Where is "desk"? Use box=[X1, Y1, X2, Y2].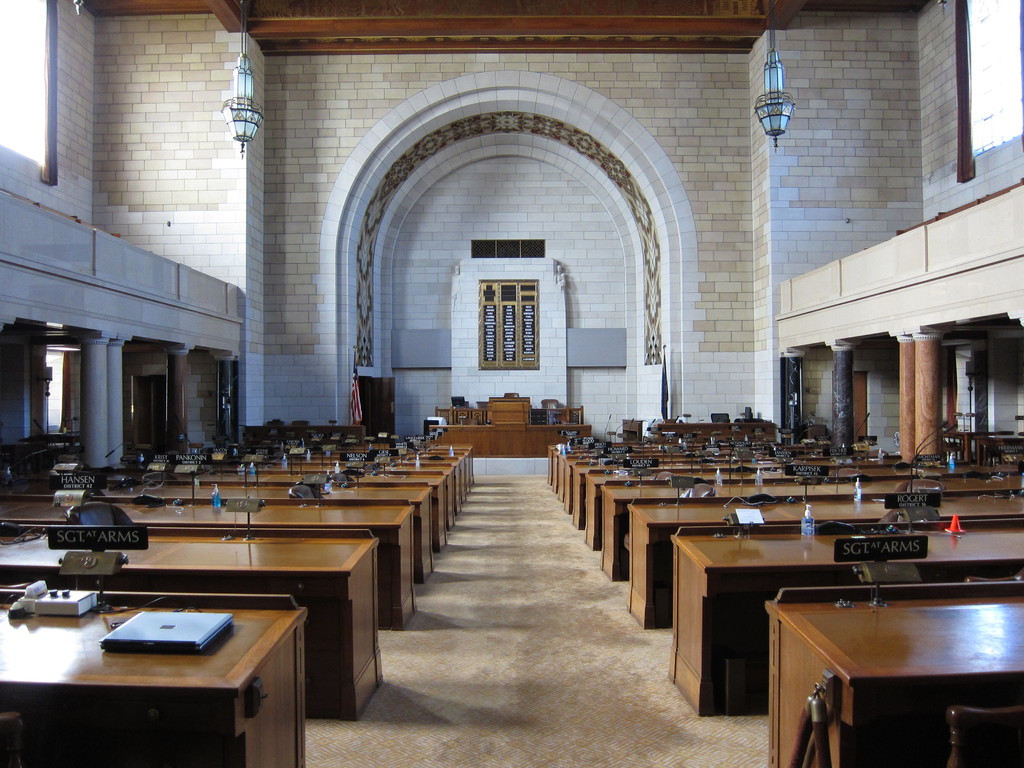
box=[0, 494, 409, 626].
